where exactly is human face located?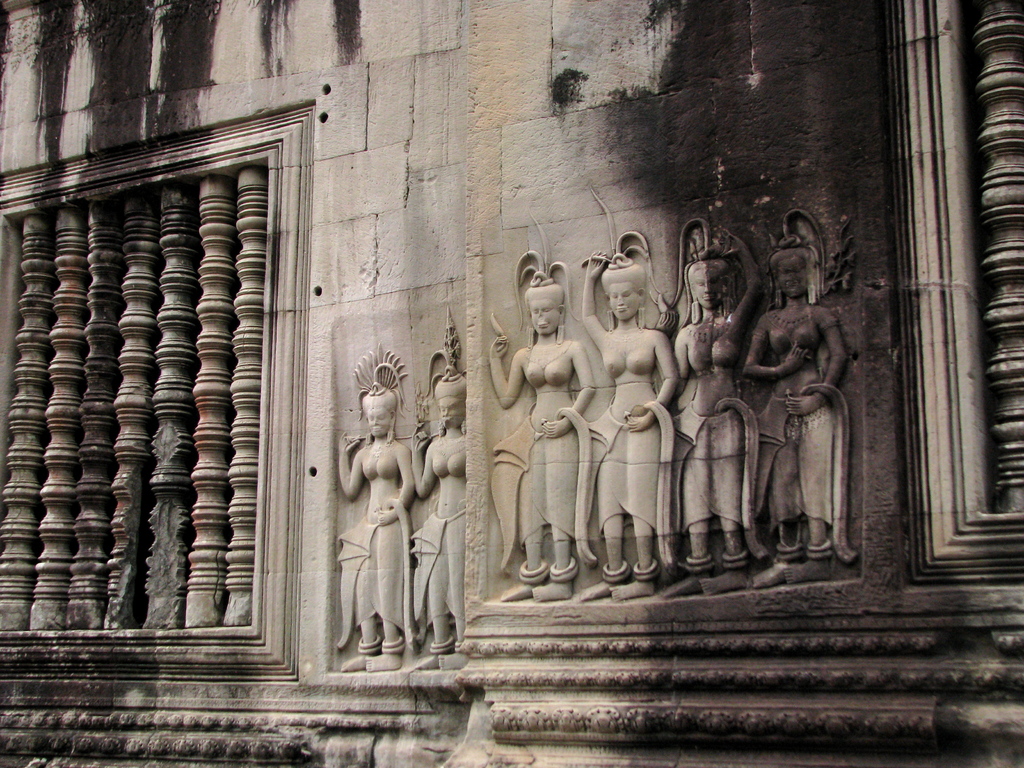
Its bounding box is x1=437 y1=394 x2=464 y2=430.
